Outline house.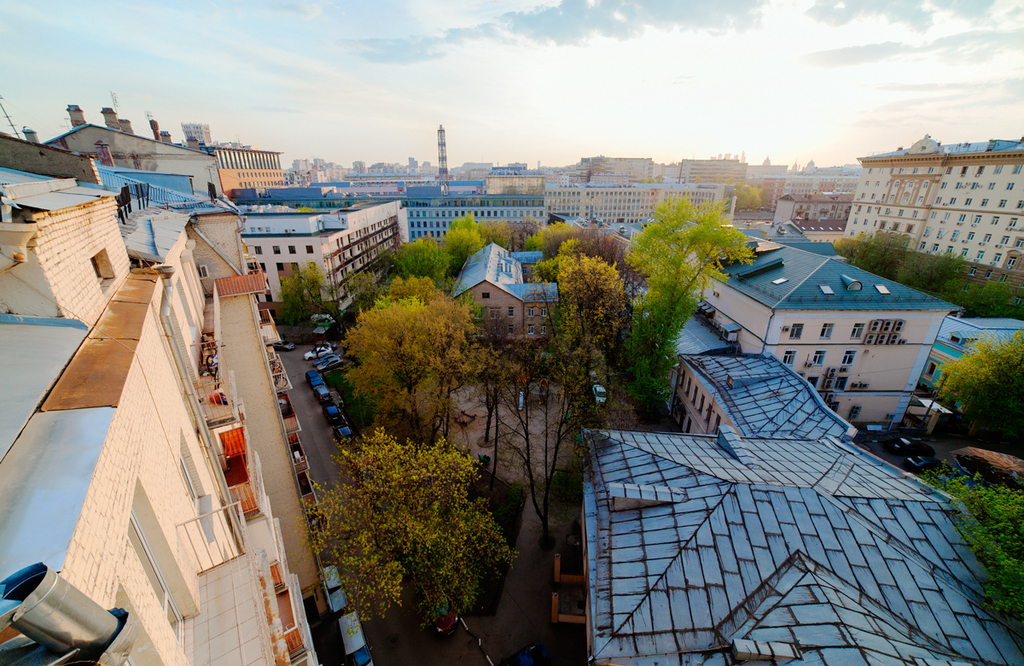
Outline: box=[0, 129, 334, 573].
